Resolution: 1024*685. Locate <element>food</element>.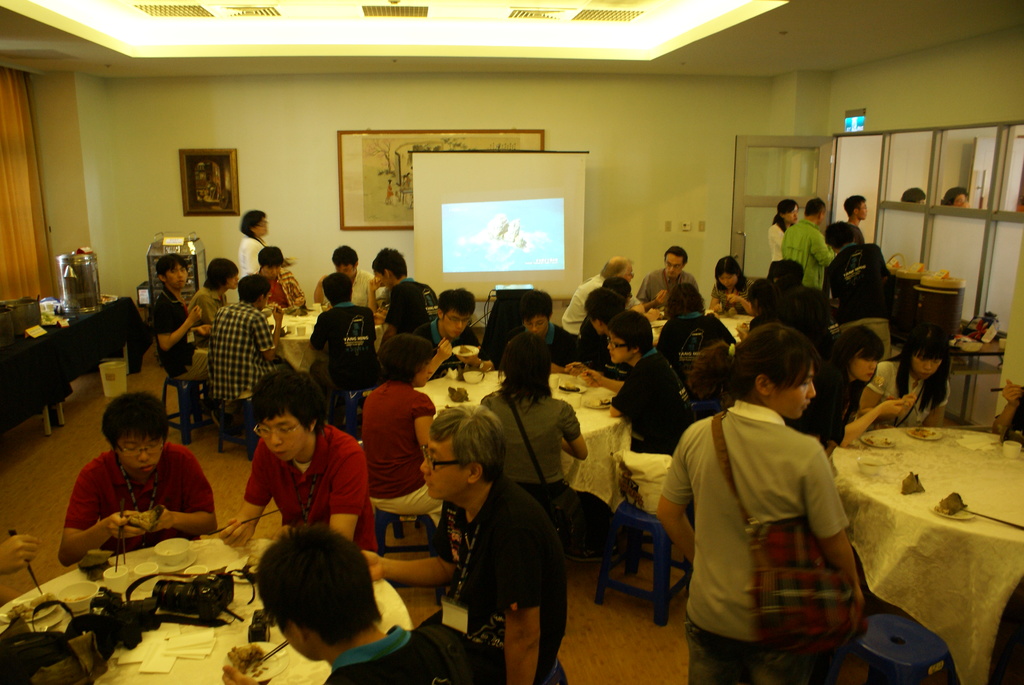
bbox=(239, 551, 260, 584).
